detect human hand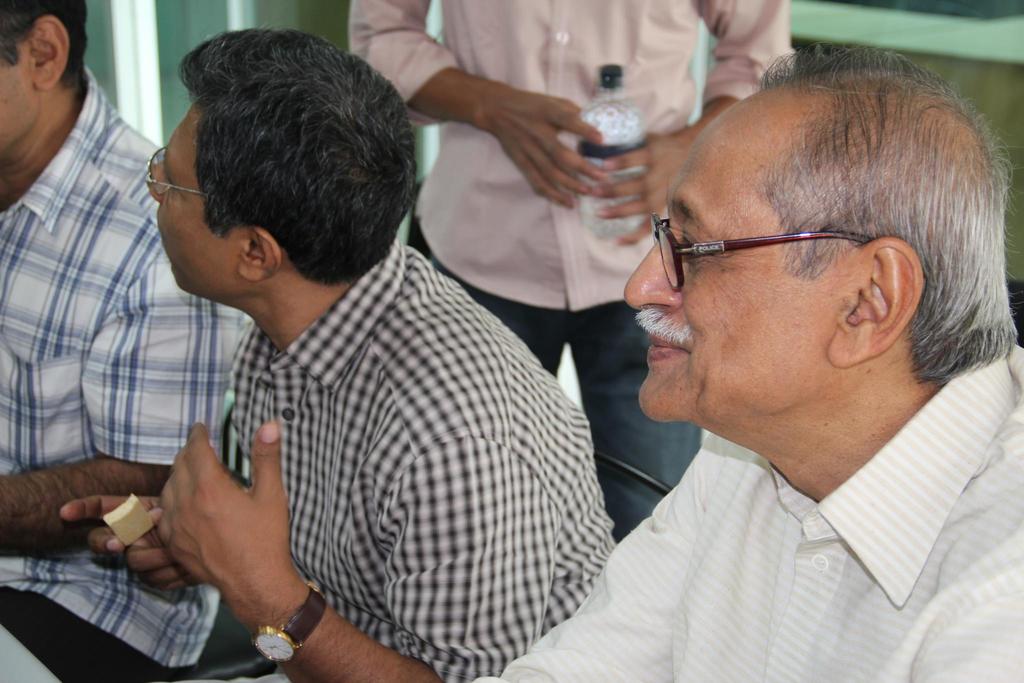
l=58, t=491, r=198, b=595
